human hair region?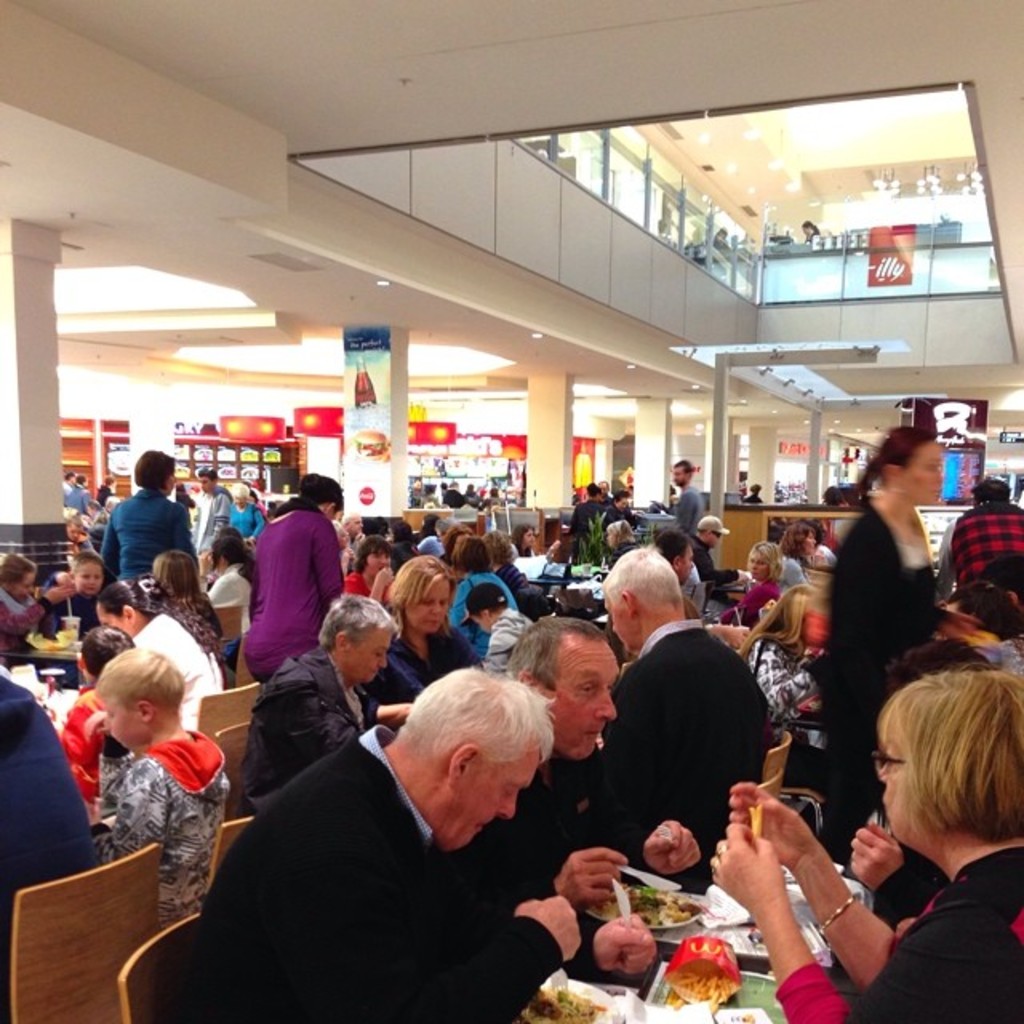
x1=448 y1=533 x2=494 y2=574
